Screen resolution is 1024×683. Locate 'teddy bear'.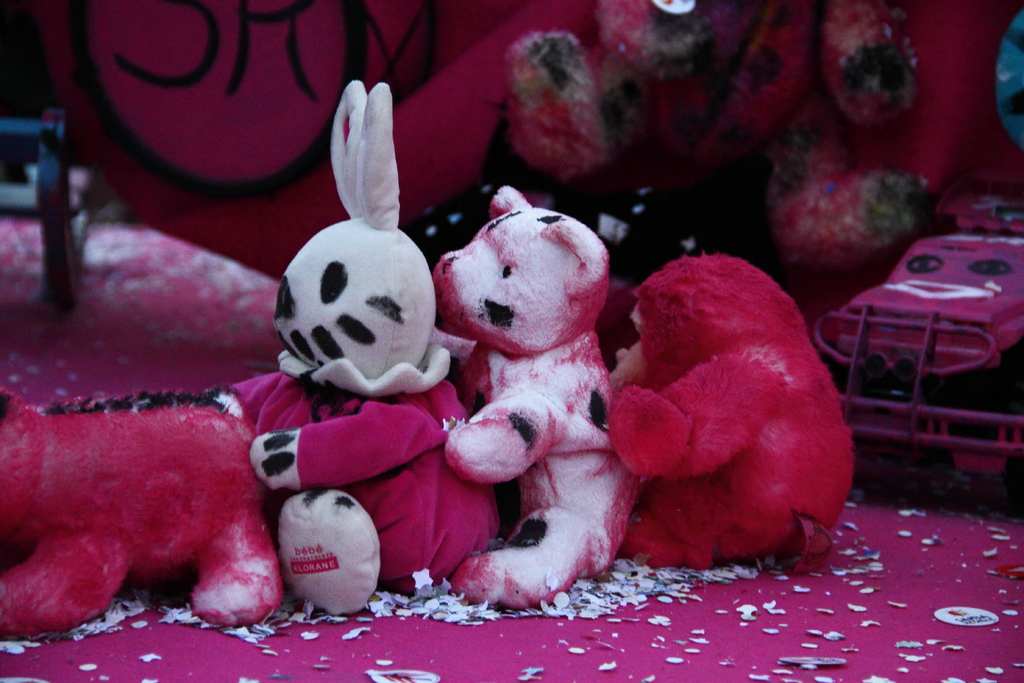
Rect(429, 189, 640, 605).
